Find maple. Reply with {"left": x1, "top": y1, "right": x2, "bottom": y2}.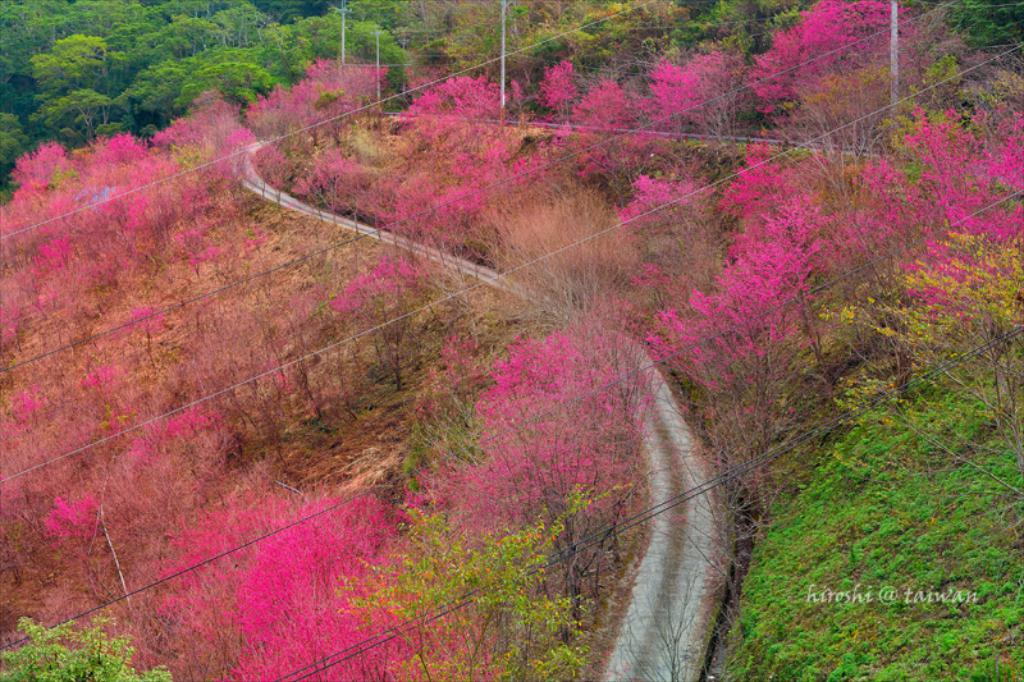
{"left": 655, "top": 54, "right": 755, "bottom": 157}.
